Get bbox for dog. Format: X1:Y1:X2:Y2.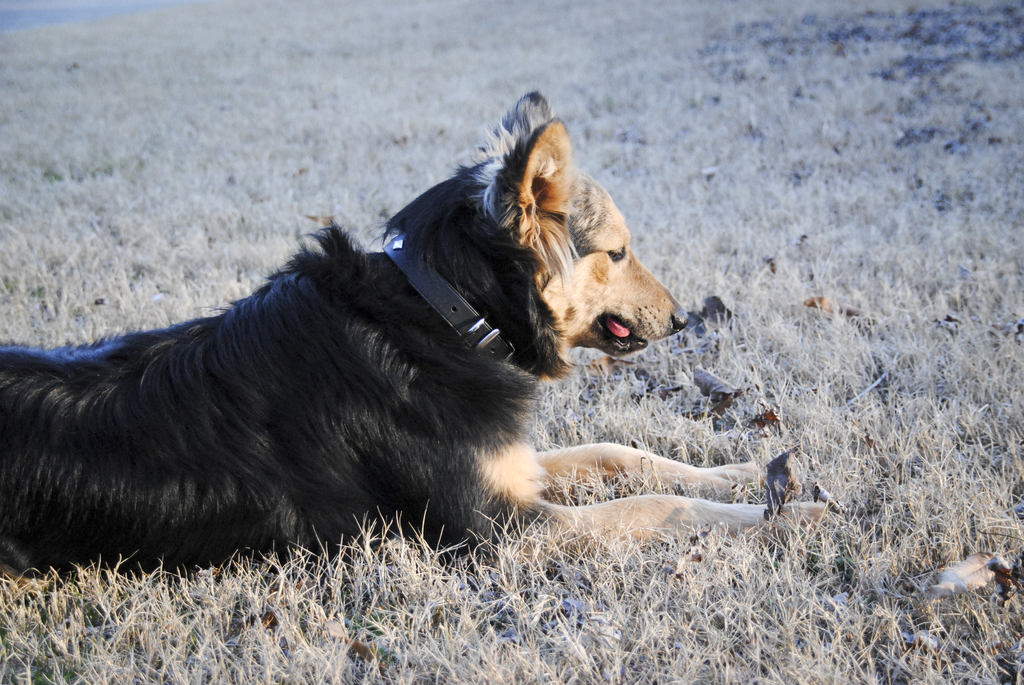
0:85:830:583.
